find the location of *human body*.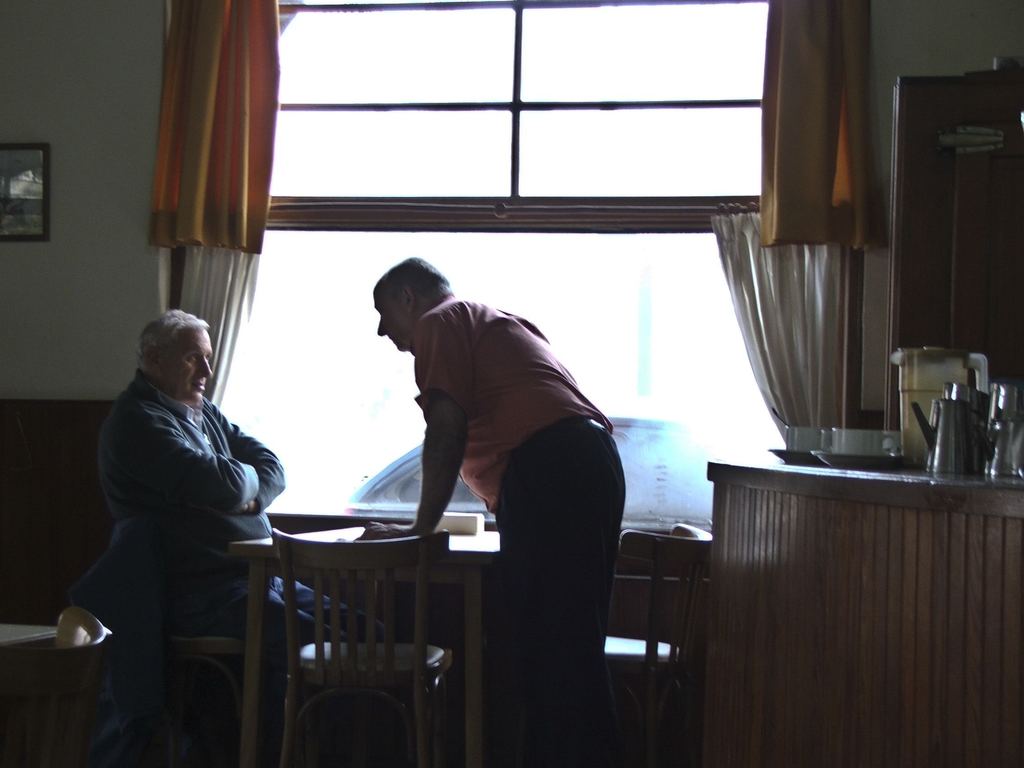
Location: rect(91, 307, 288, 664).
